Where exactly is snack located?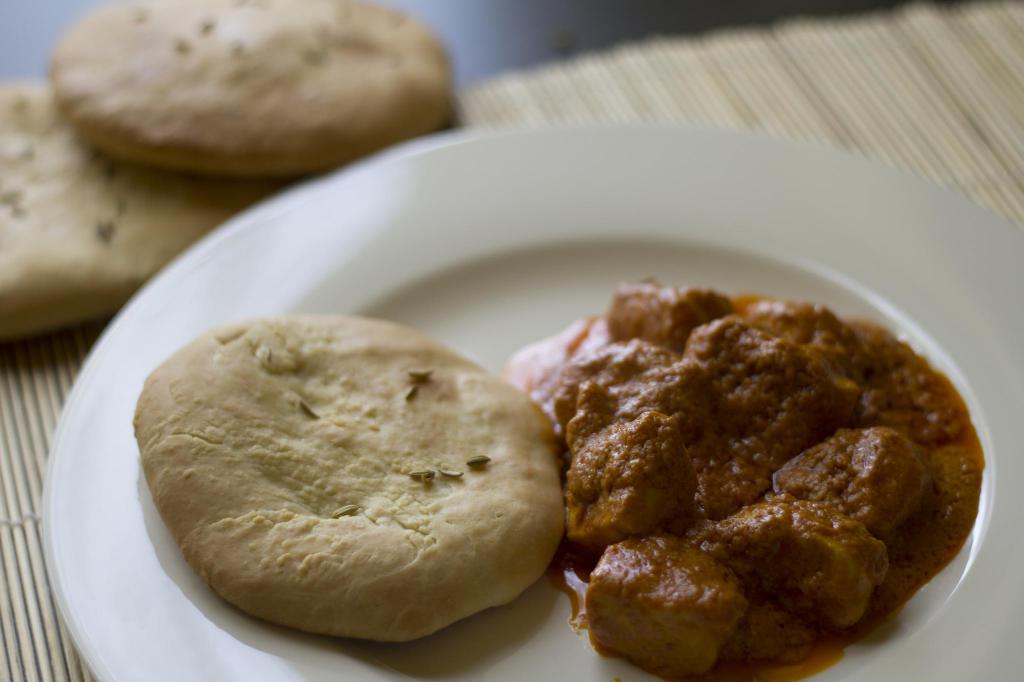
Its bounding box is <region>52, 0, 458, 174</region>.
